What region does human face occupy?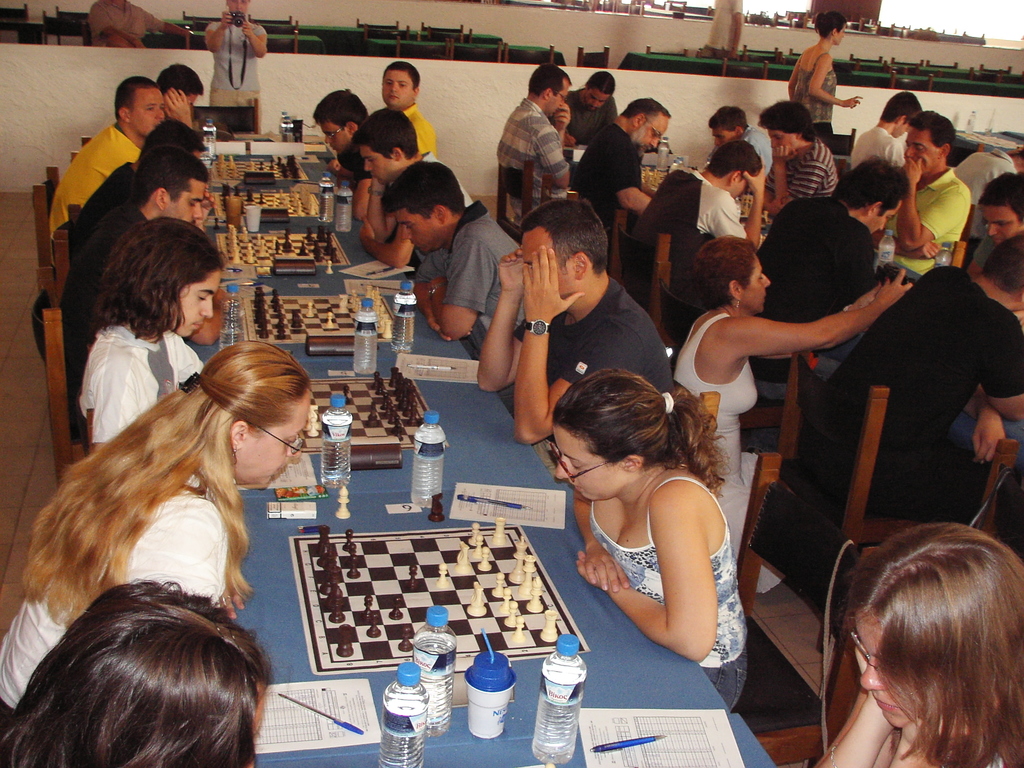
<region>711, 129, 735, 148</region>.
